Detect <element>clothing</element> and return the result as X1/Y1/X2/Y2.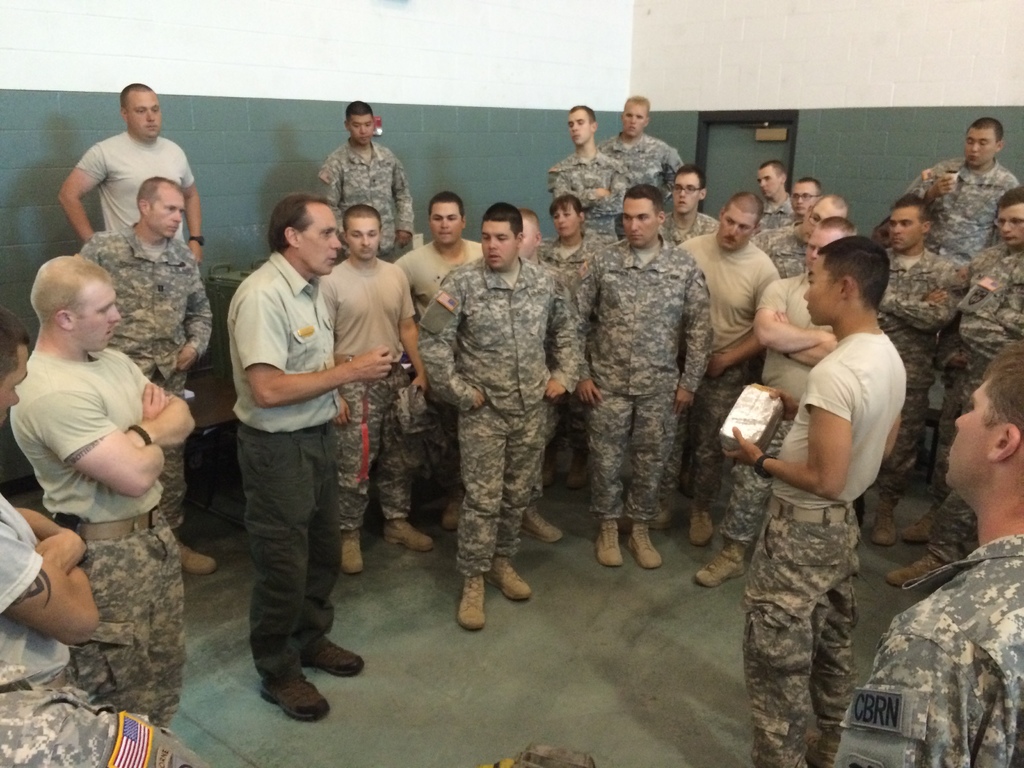
232/248/338/685.
